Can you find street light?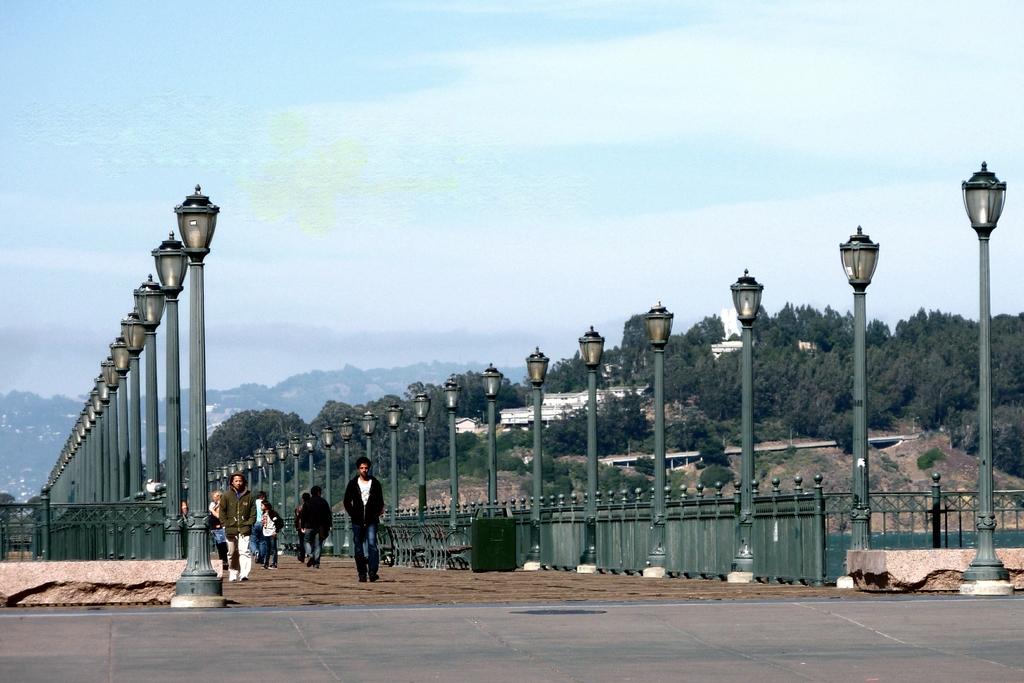
Yes, bounding box: bbox=(278, 441, 291, 524).
